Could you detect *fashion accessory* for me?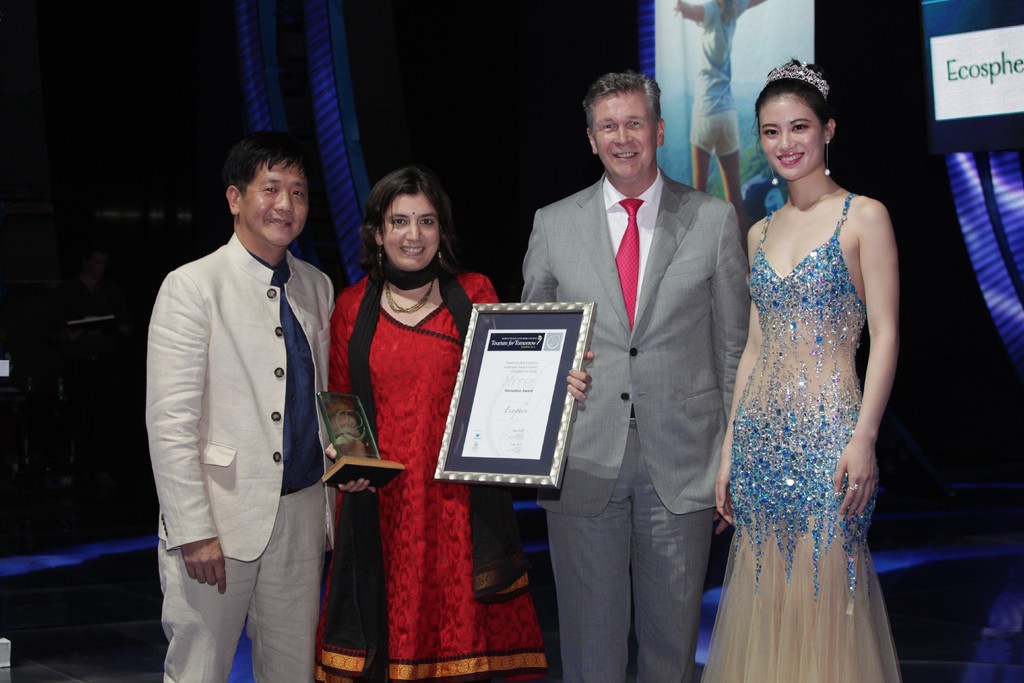
Detection result: x1=848, y1=482, x2=860, y2=494.
